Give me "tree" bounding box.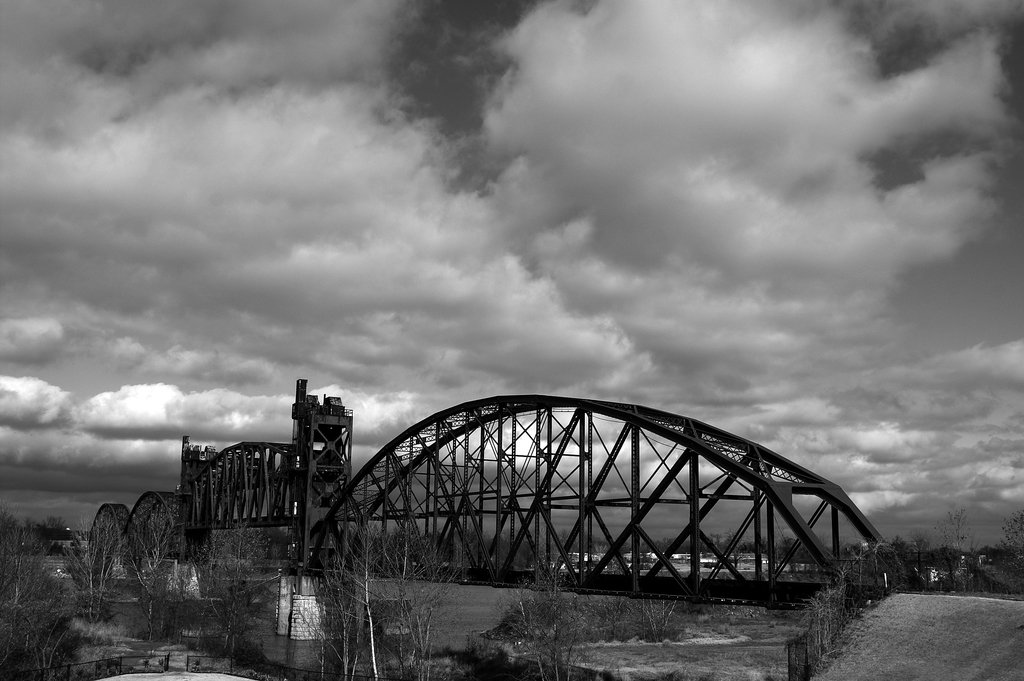
box=[927, 505, 977, 575].
